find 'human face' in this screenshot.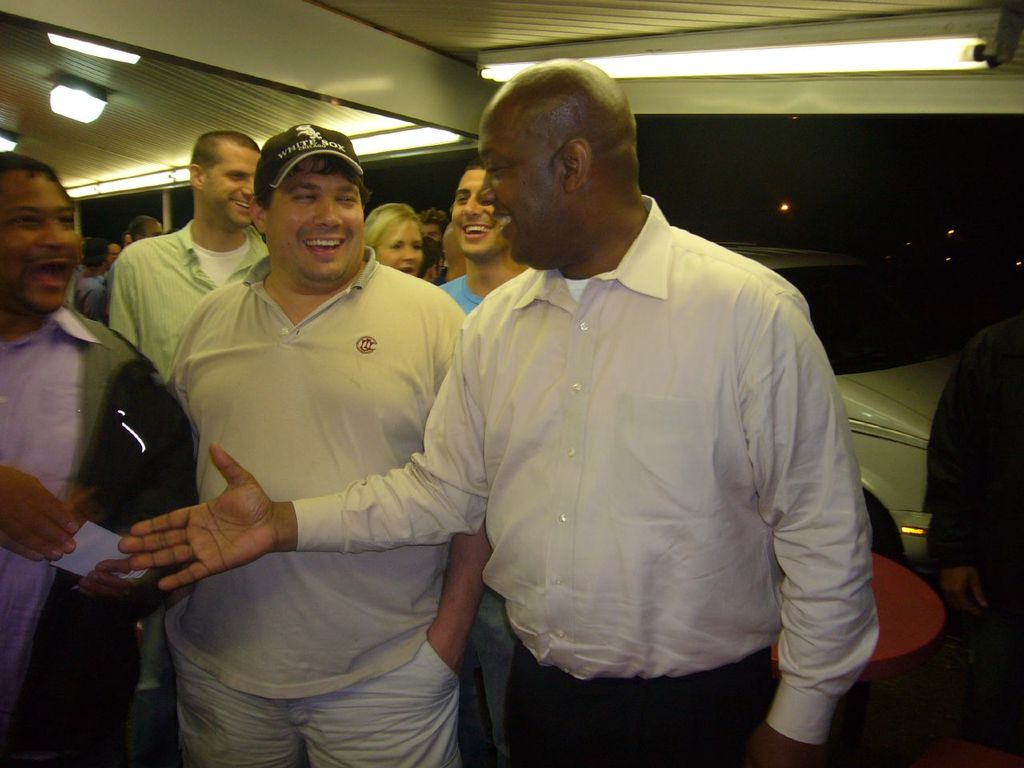
The bounding box for 'human face' is select_region(206, 148, 261, 226).
